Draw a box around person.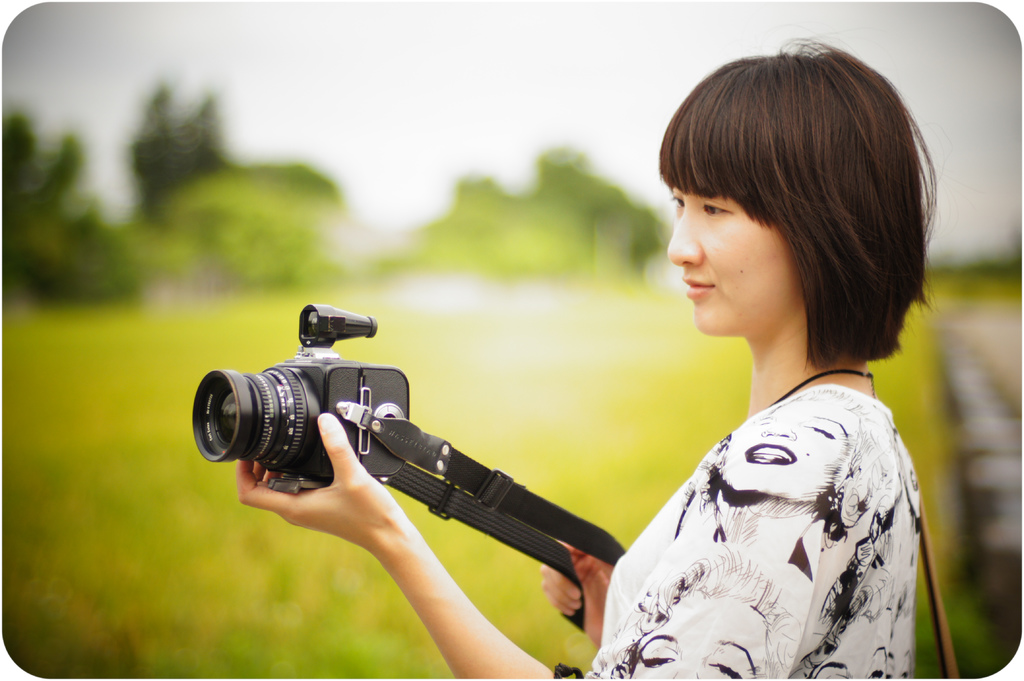
(241,21,920,680).
